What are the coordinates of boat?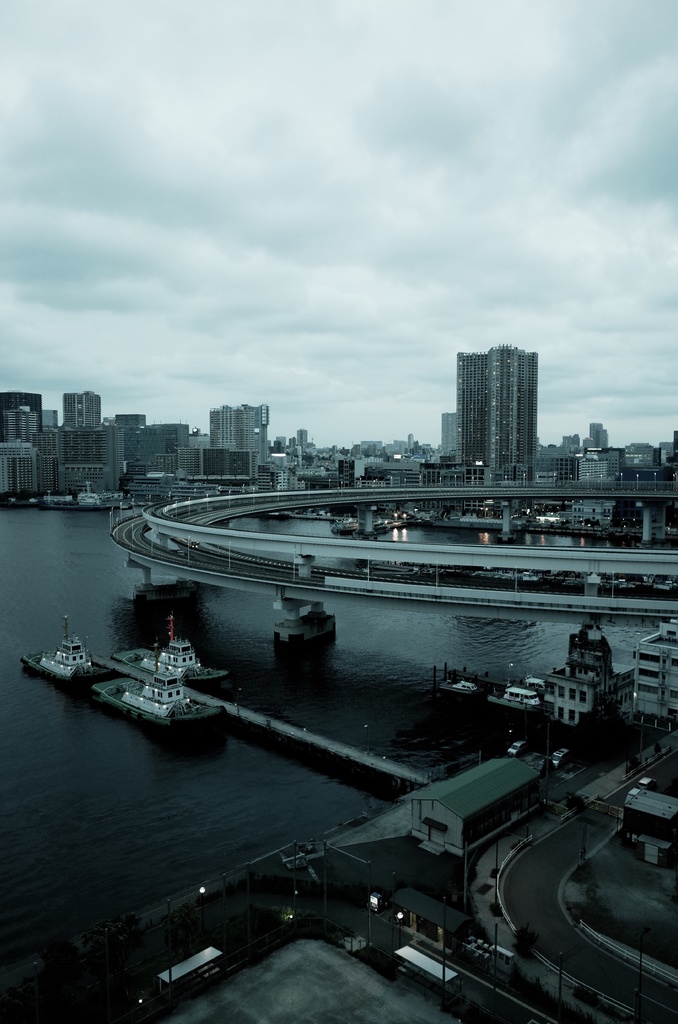
detection(88, 668, 226, 730).
